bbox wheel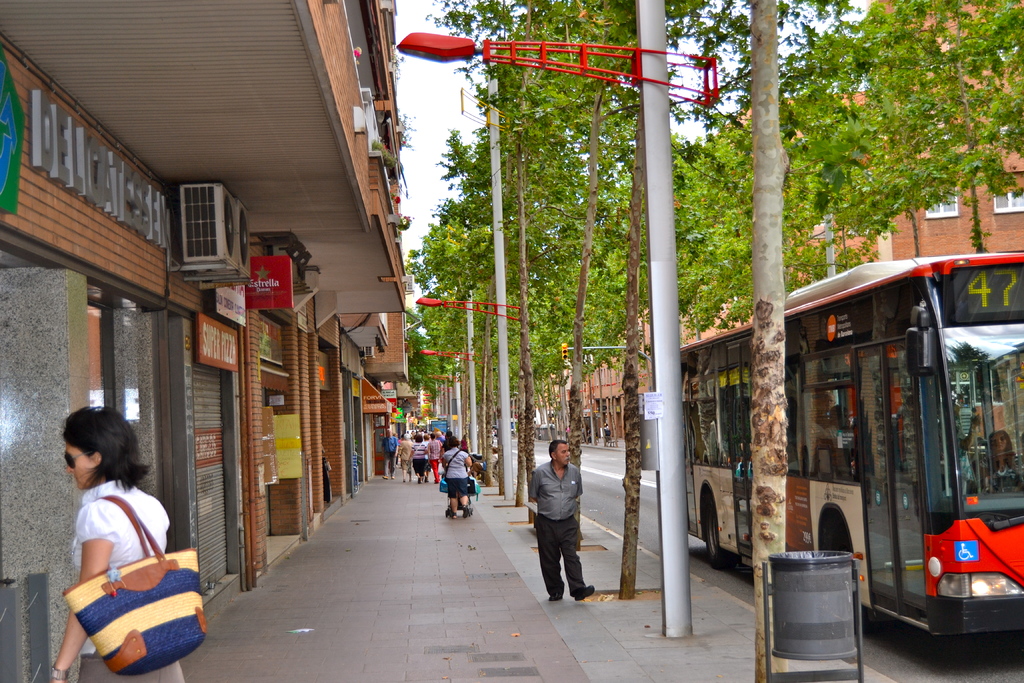
pyautogui.locateOnScreen(704, 496, 734, 573)
